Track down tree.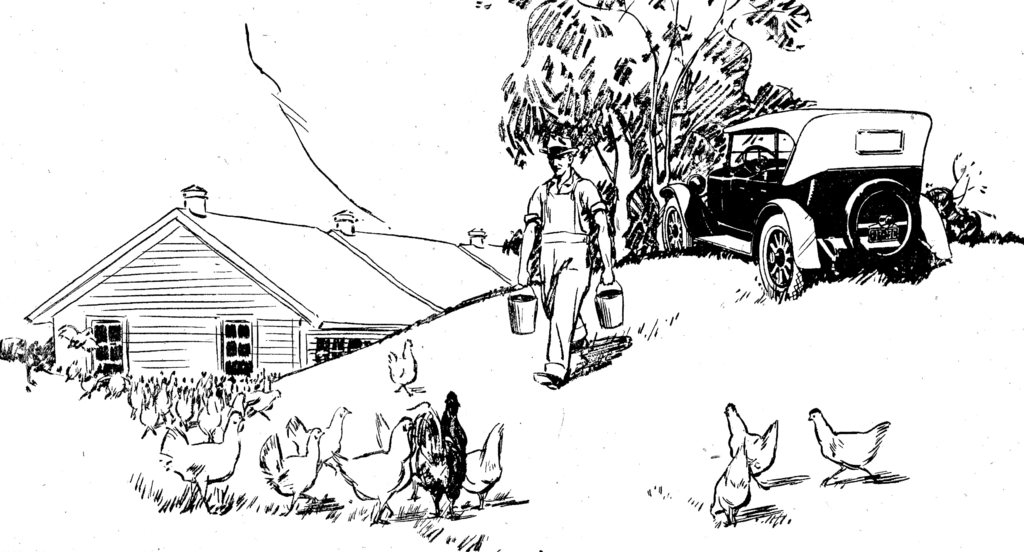
Tracked to 495/22/785/260.
